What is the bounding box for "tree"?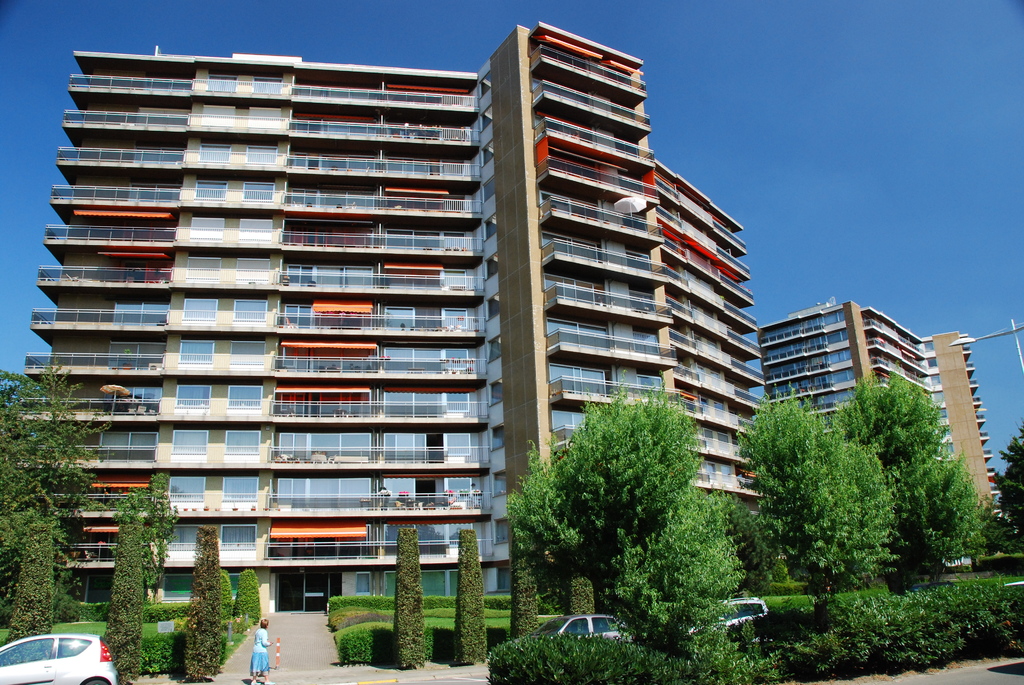
[733, 391, 905, 589].
